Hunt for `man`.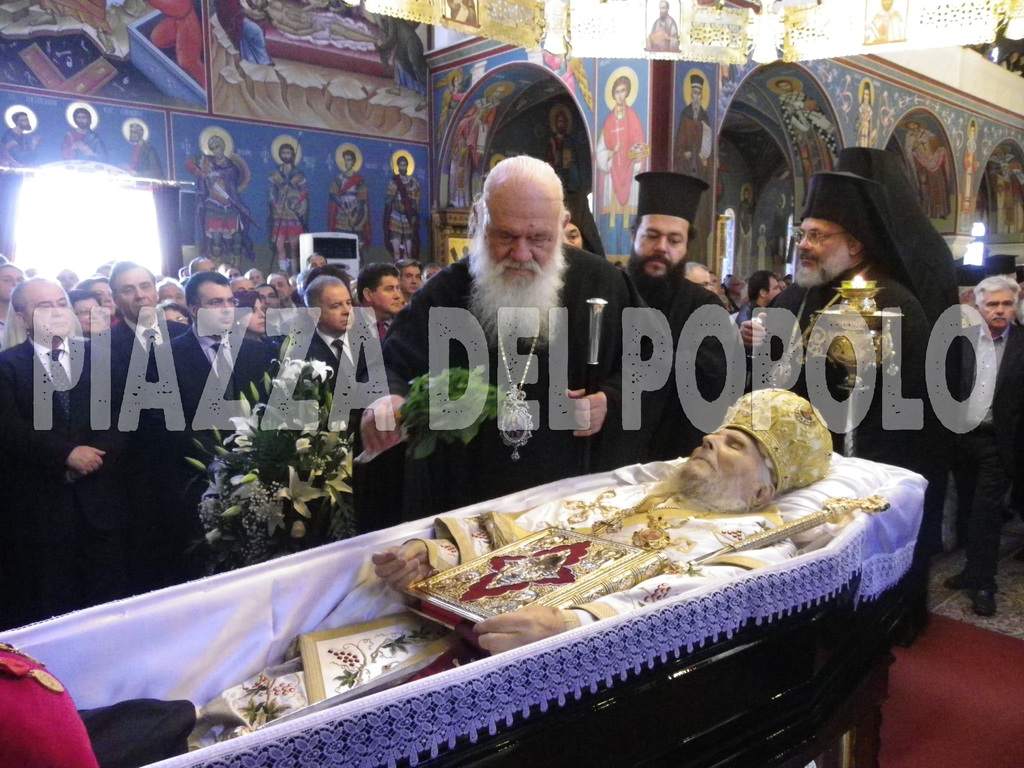
Hunted down at Rect(988, 147, 1023, 234).
